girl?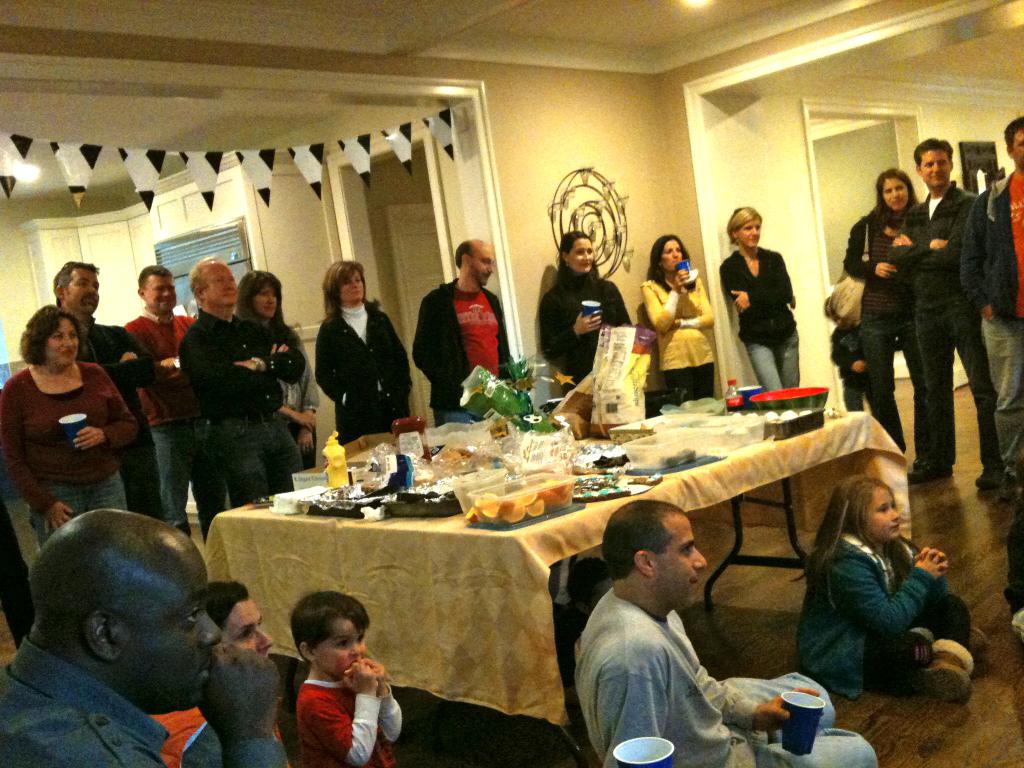
bbox=[643, 236, 717, 403]
